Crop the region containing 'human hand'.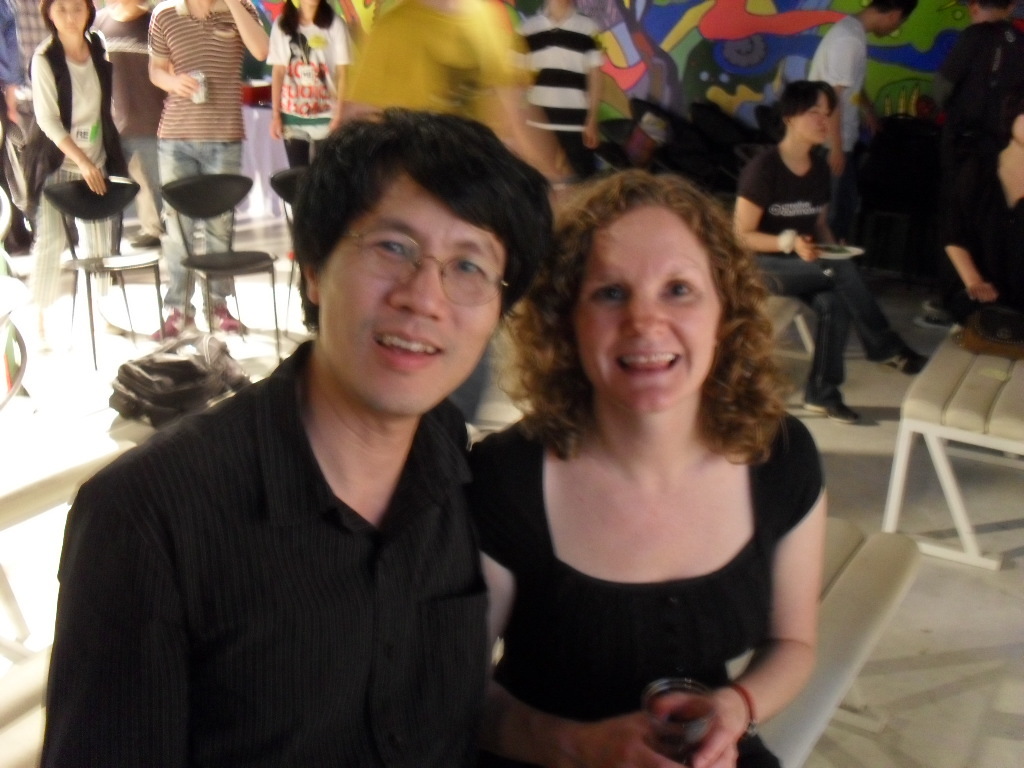
Crop region: [78, 158, 106, 199].
